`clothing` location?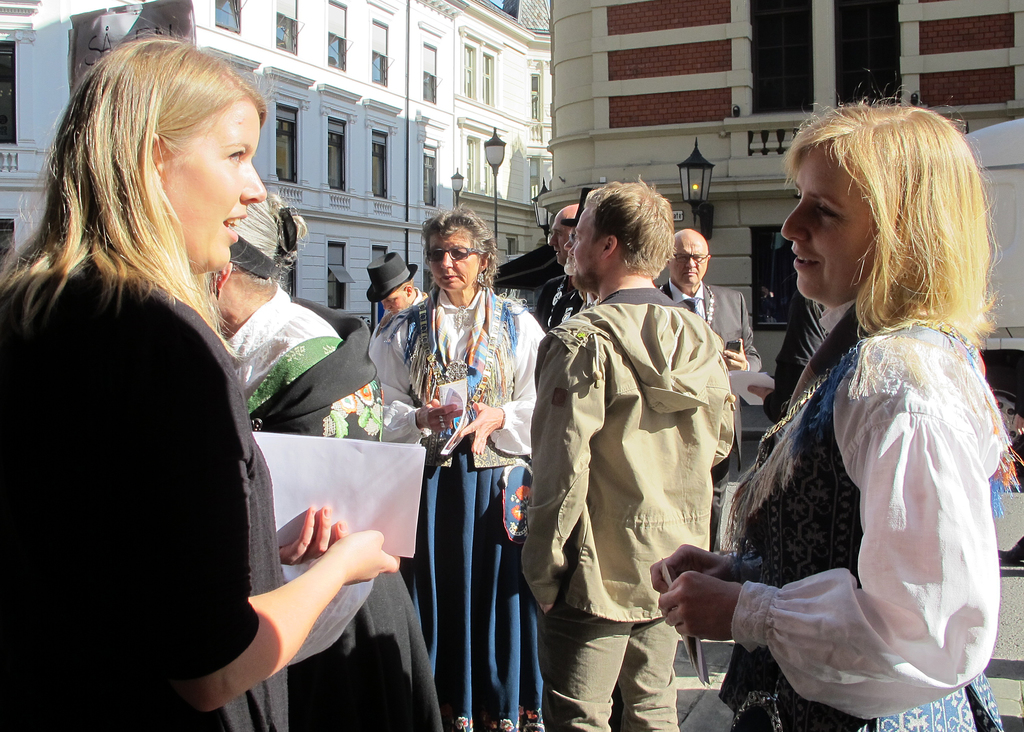
select_region(536, 276, 585, 350)
